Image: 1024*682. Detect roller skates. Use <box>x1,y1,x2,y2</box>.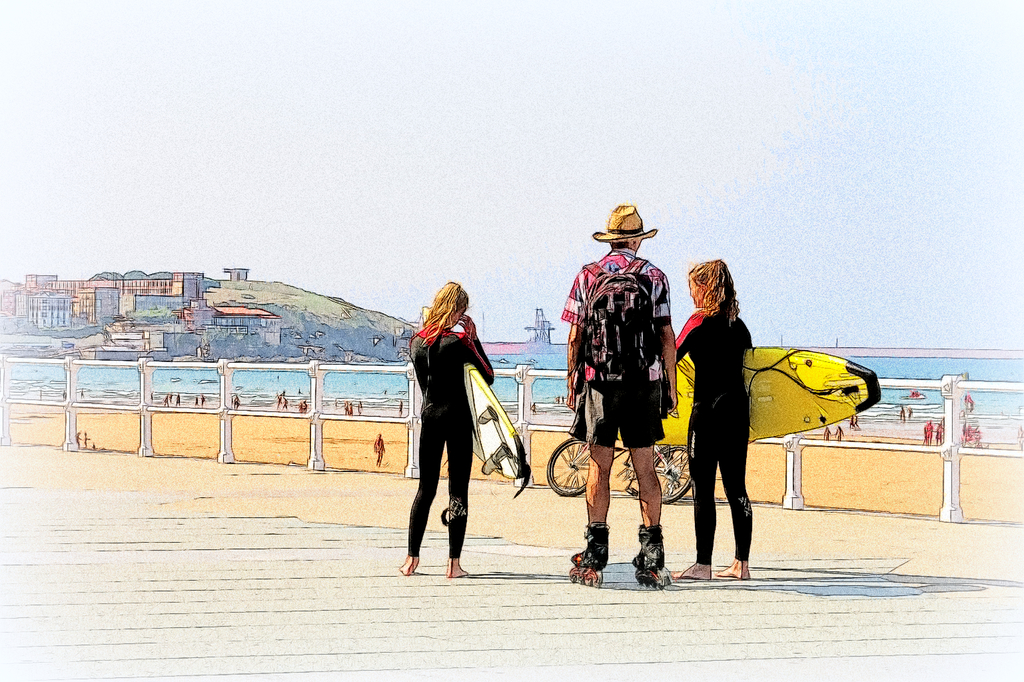
<box>630,524,671,589</box>.
